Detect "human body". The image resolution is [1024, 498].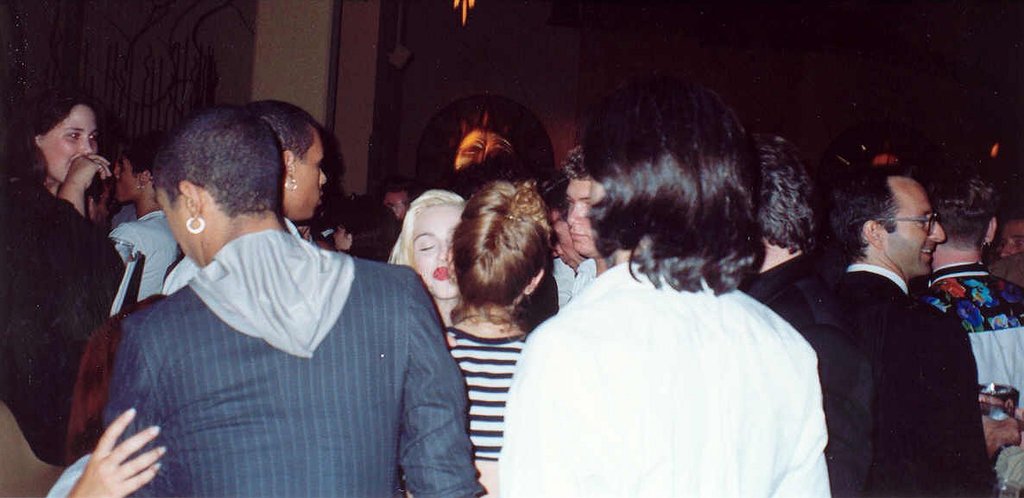
x1=114 y1=104 x2=487 y2=497.
